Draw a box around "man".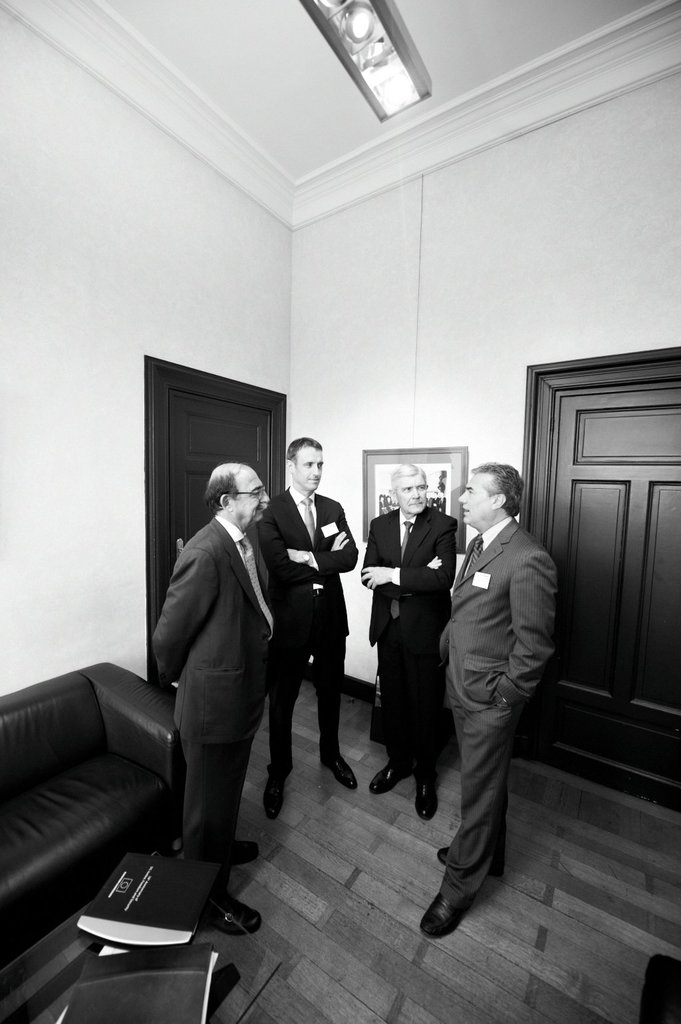
l=247, t=434, r=379, b=824.
